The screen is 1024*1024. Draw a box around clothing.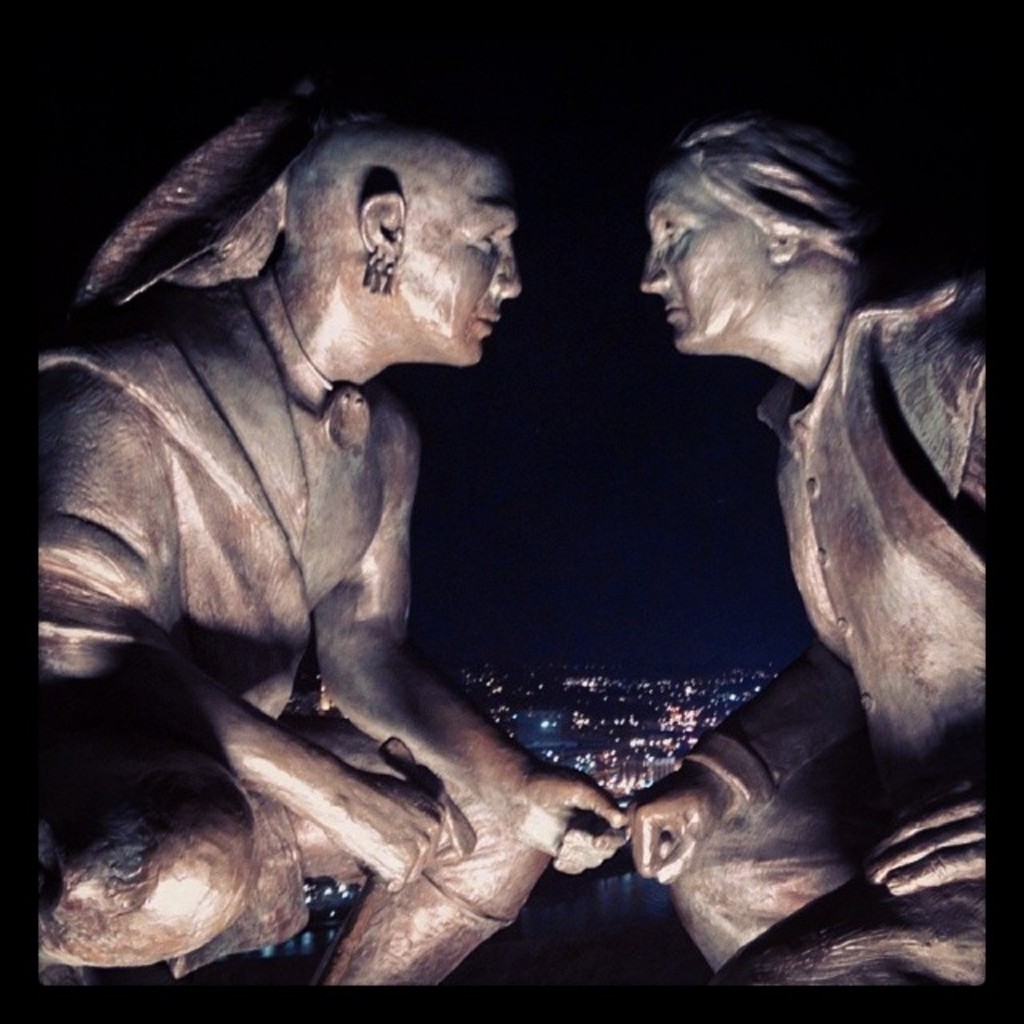
x1=653 y1=282 x2=989 y2=992.
